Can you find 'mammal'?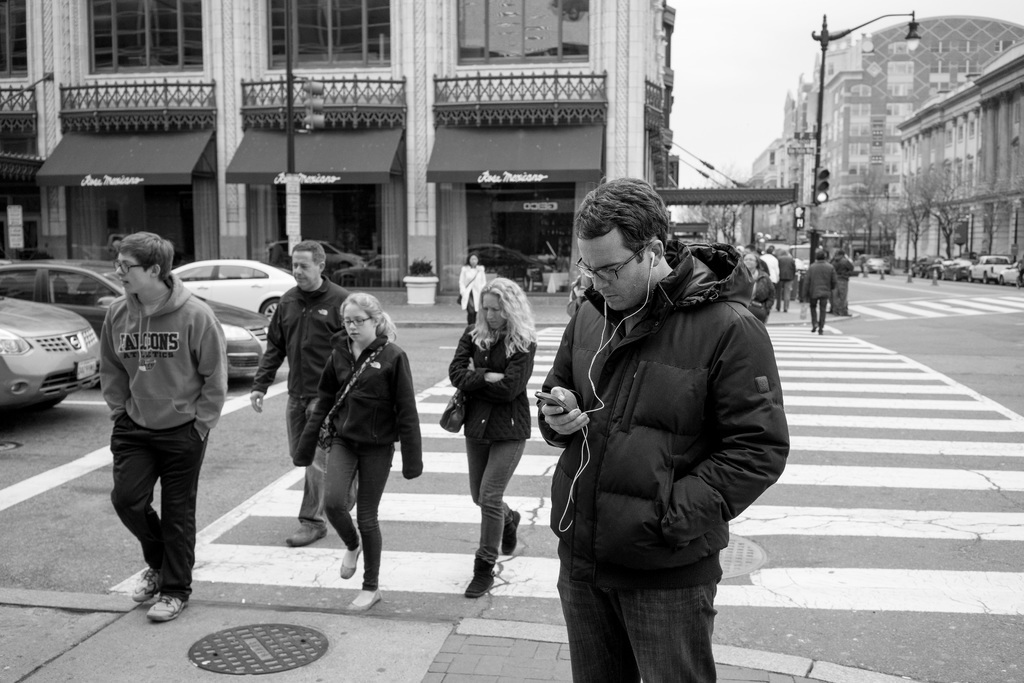
Yes, bounding box: {"x1": 246, "y1": 241, "x2": 348, "y2": 546}.
